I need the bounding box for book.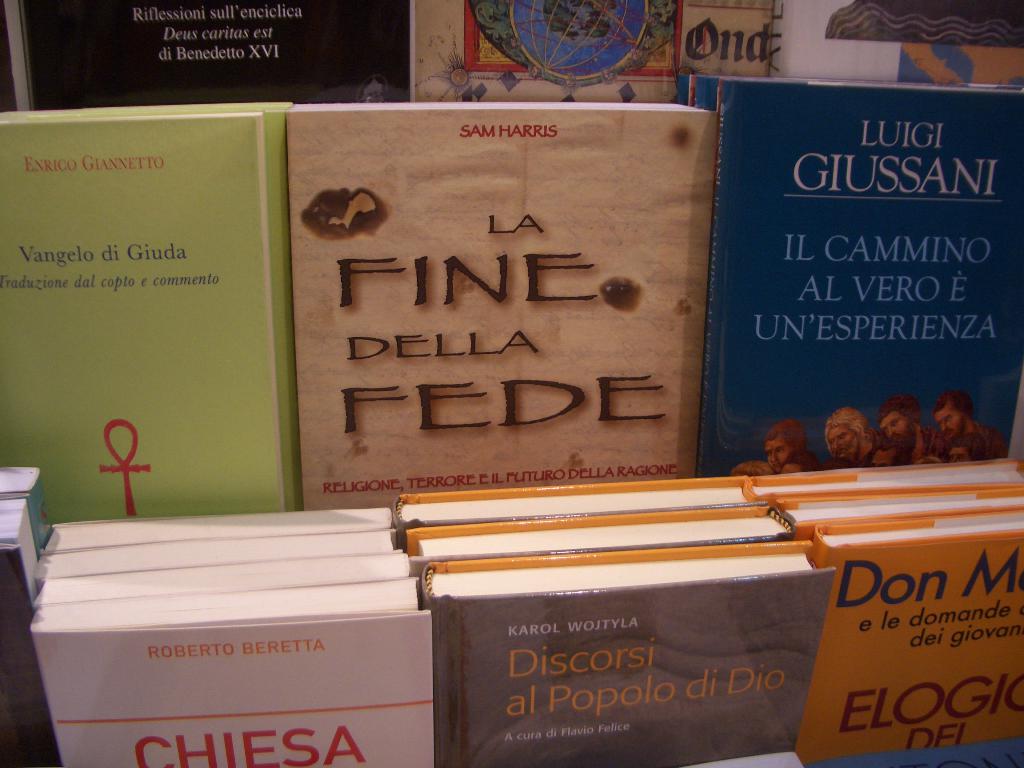
Here it is: x1=689 y1=77 x2=1023 y2=476.
